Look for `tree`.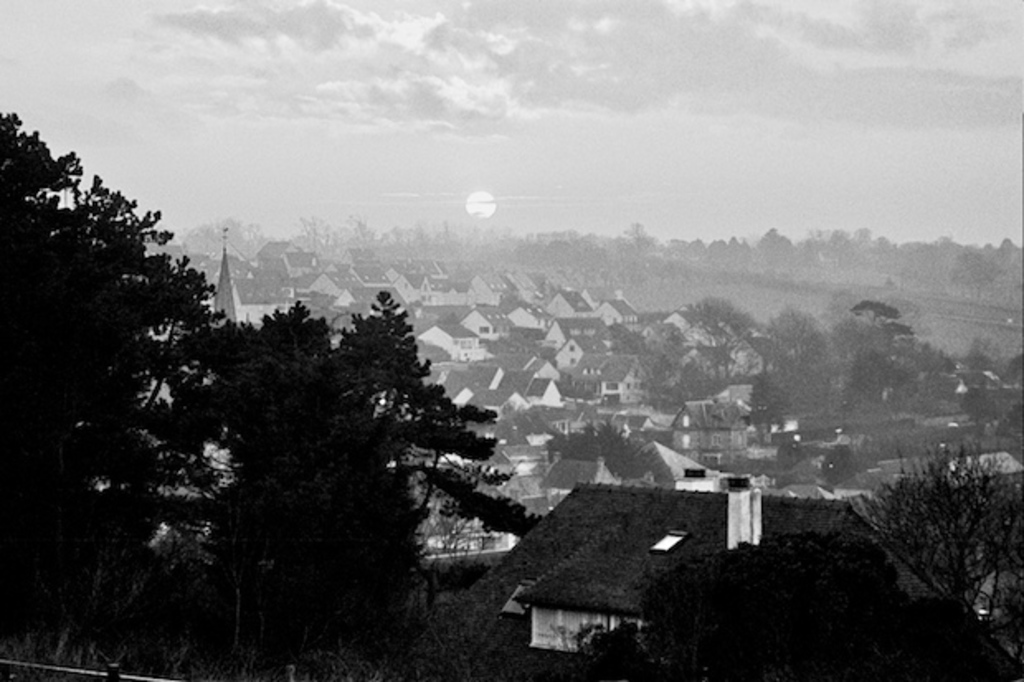
Found: [948,251,993,296].
